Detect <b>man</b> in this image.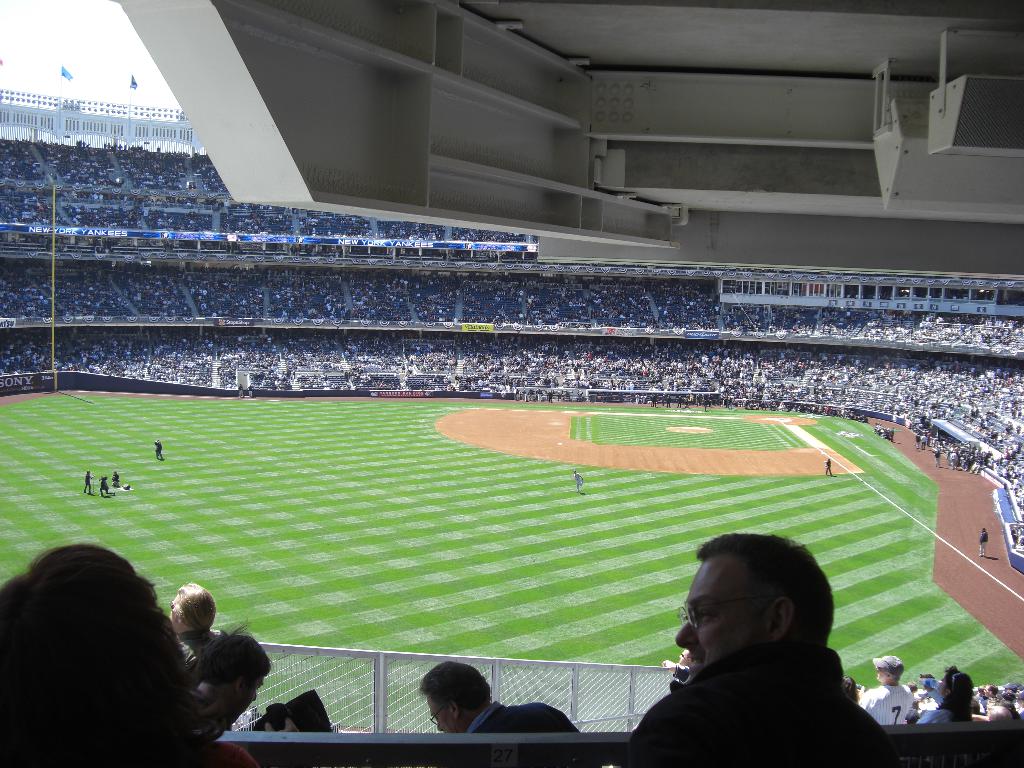
Detection: bbox=(81, 470, 94, 496).
